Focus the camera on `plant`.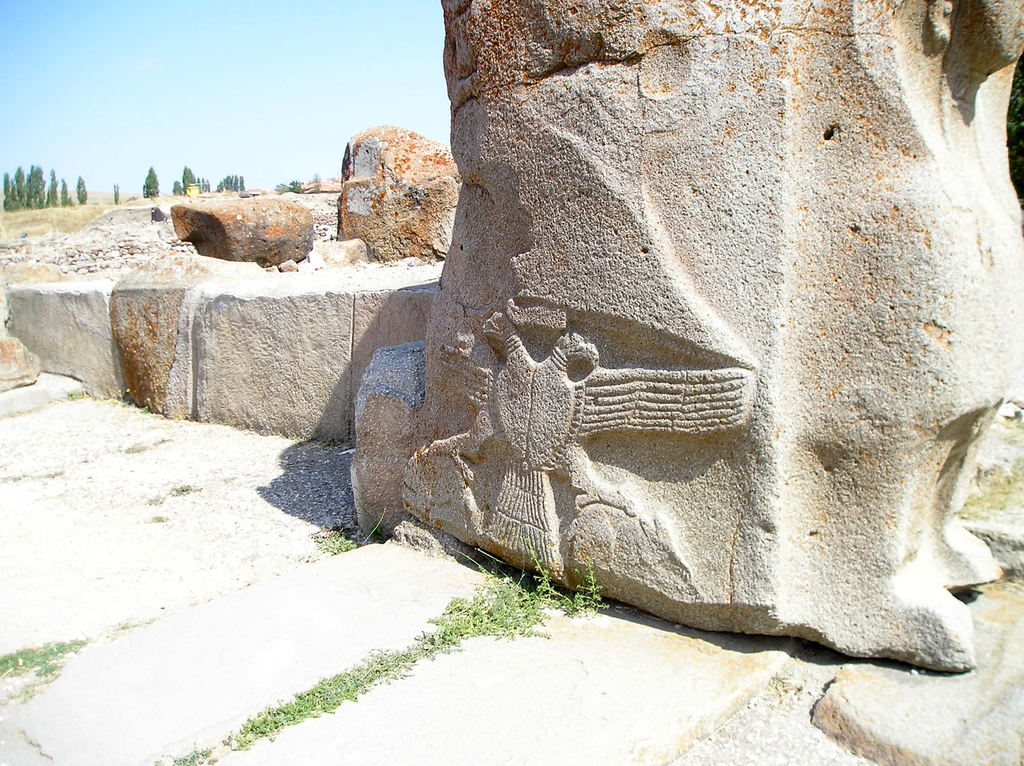
Focus region: <region>0, 640, 86, 695</region>.
